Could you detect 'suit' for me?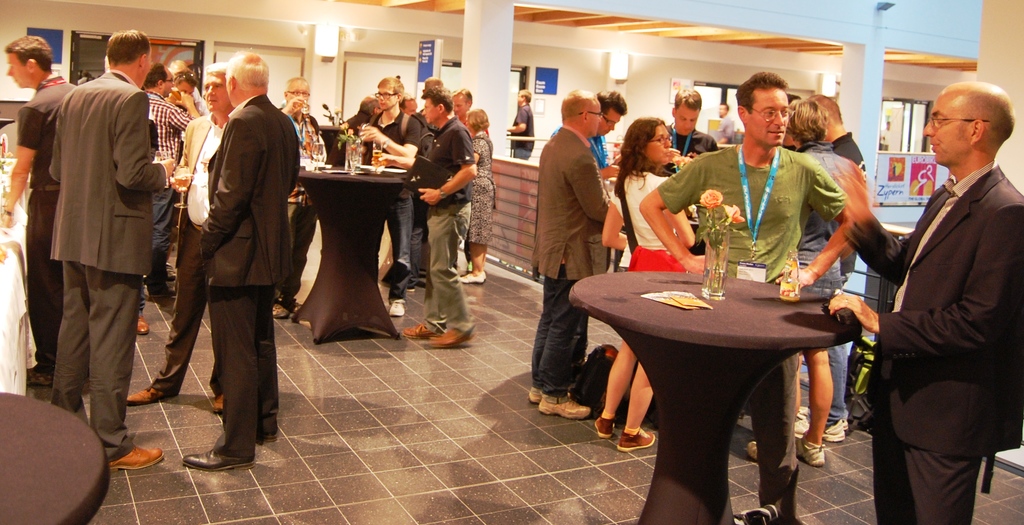
Detection result: [49, 71, 170, 467].
